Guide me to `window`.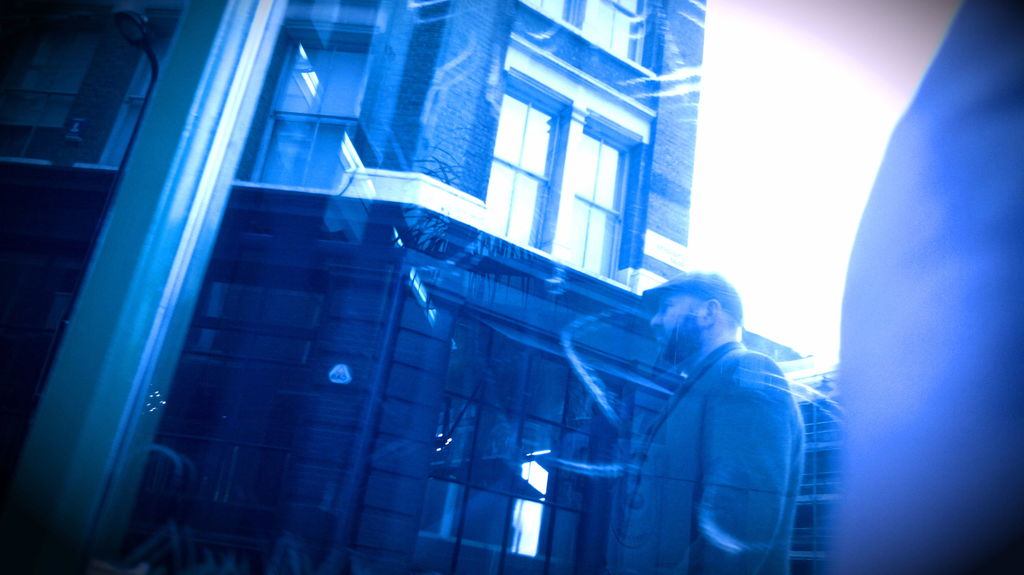
Guidance: {"x1": 514, "y1": 0, "x2": 662, "y2": 83}.
